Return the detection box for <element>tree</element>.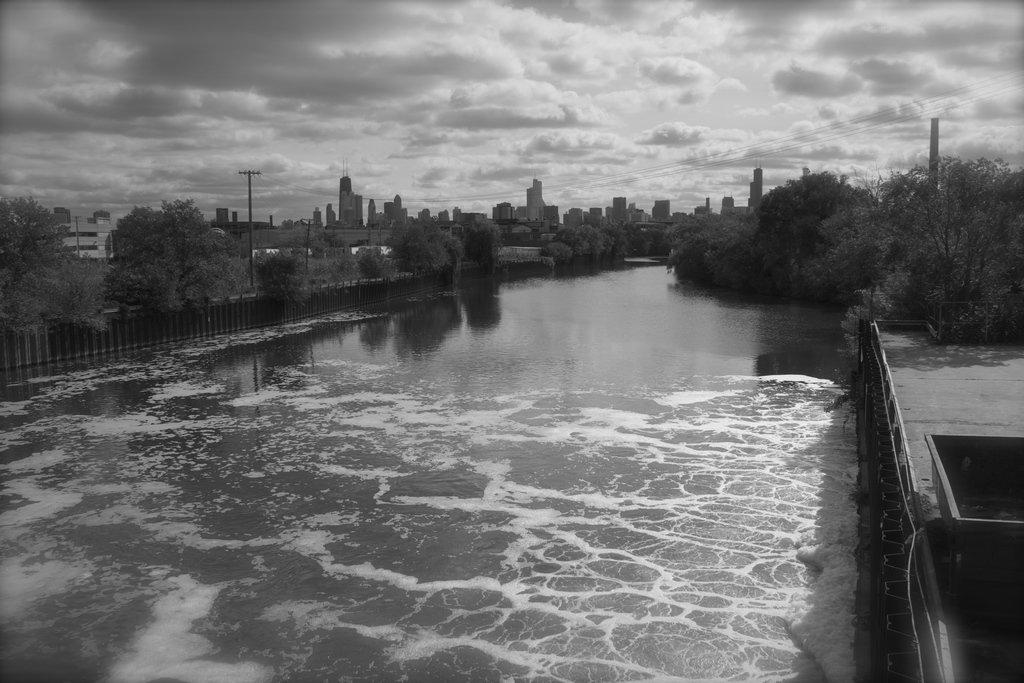
0, 194, 93, 341.
